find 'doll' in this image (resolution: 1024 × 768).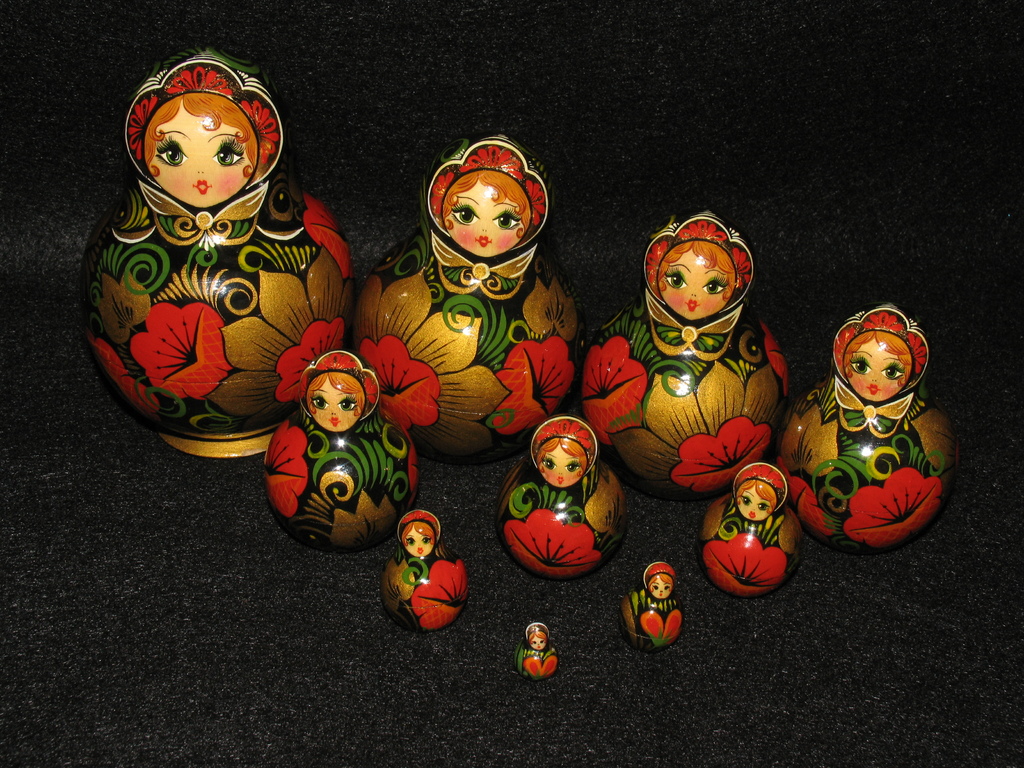
pyautogui.locateOnScreen(621, 557, 684, 656).
